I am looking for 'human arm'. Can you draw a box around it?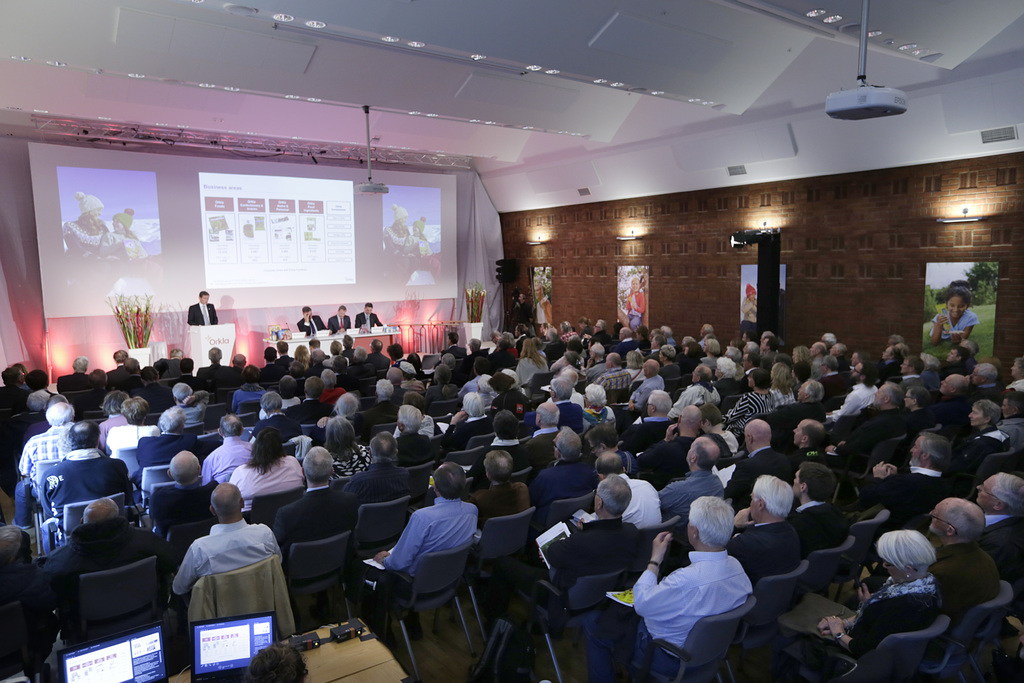
Sure, the bounding box is x1=827, y1=440, x2=847, y2=463.
